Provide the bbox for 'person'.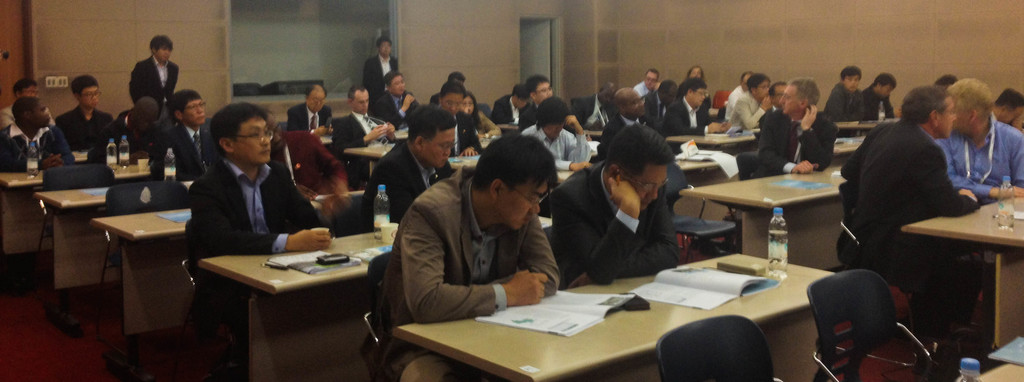
[left=854, top=72, right=896, bottom=121].
